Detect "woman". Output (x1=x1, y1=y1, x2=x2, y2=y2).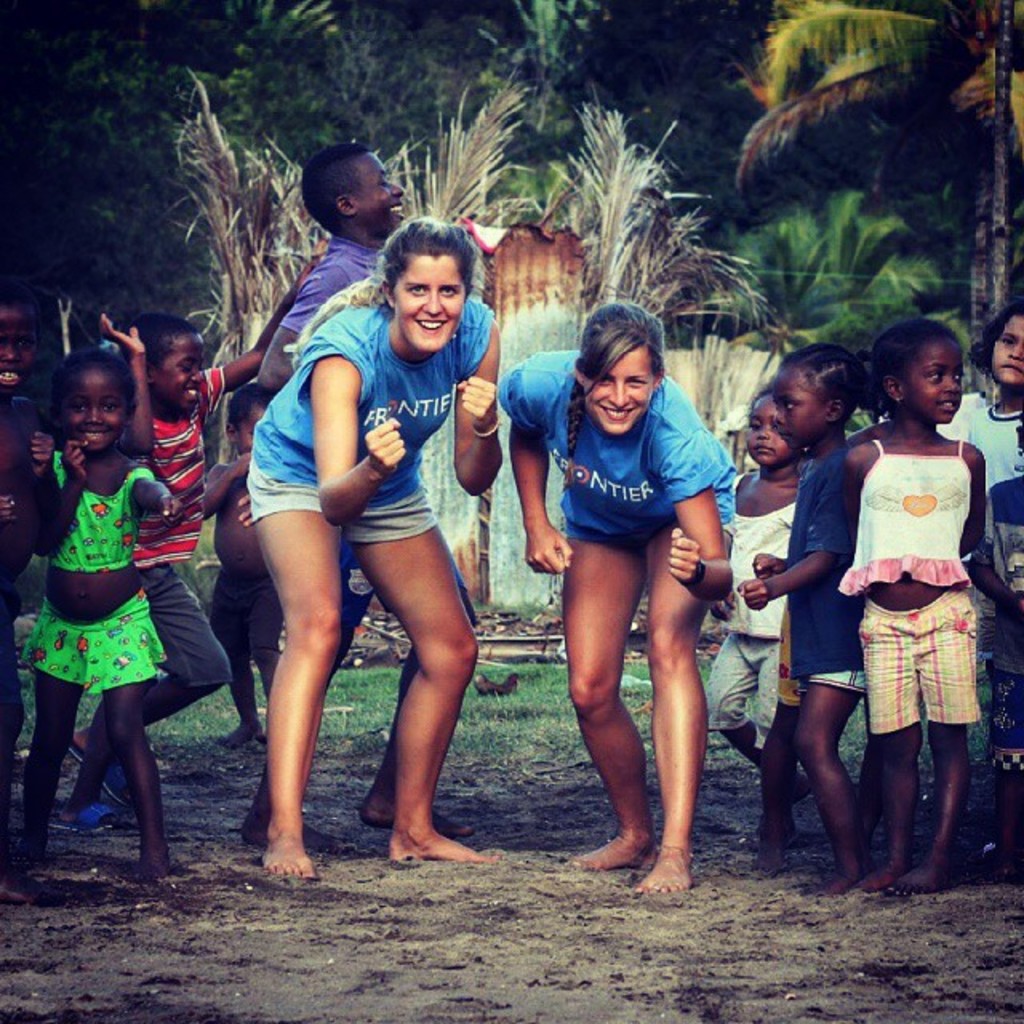
(x1=250, y1=214, x2=502, y2=888).
